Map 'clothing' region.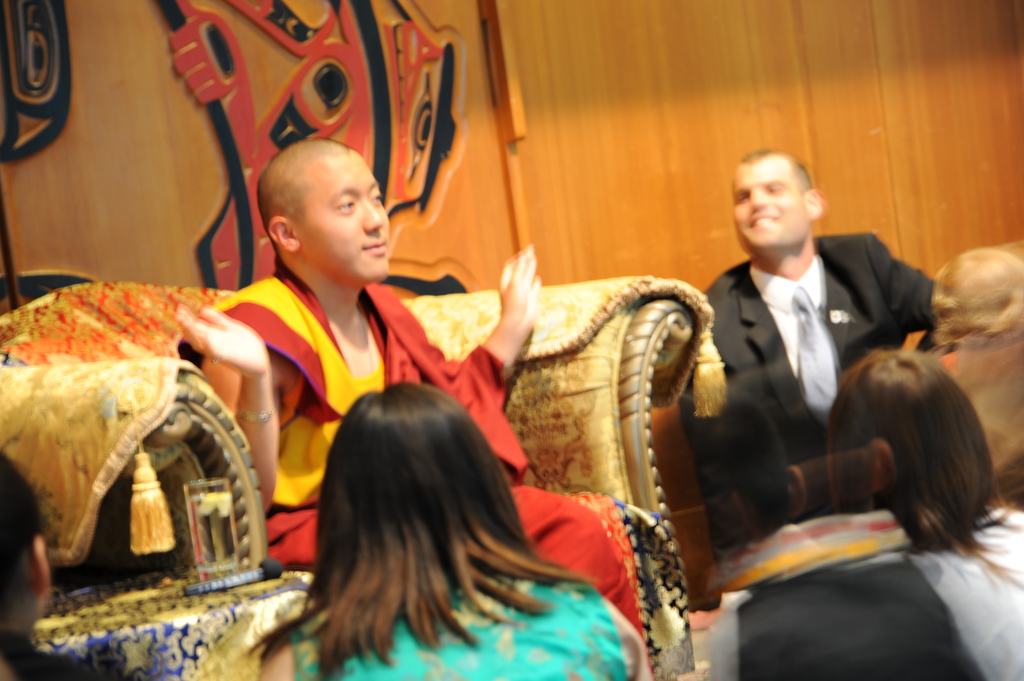
Mapped to locate(688, 184, 942, 612).
